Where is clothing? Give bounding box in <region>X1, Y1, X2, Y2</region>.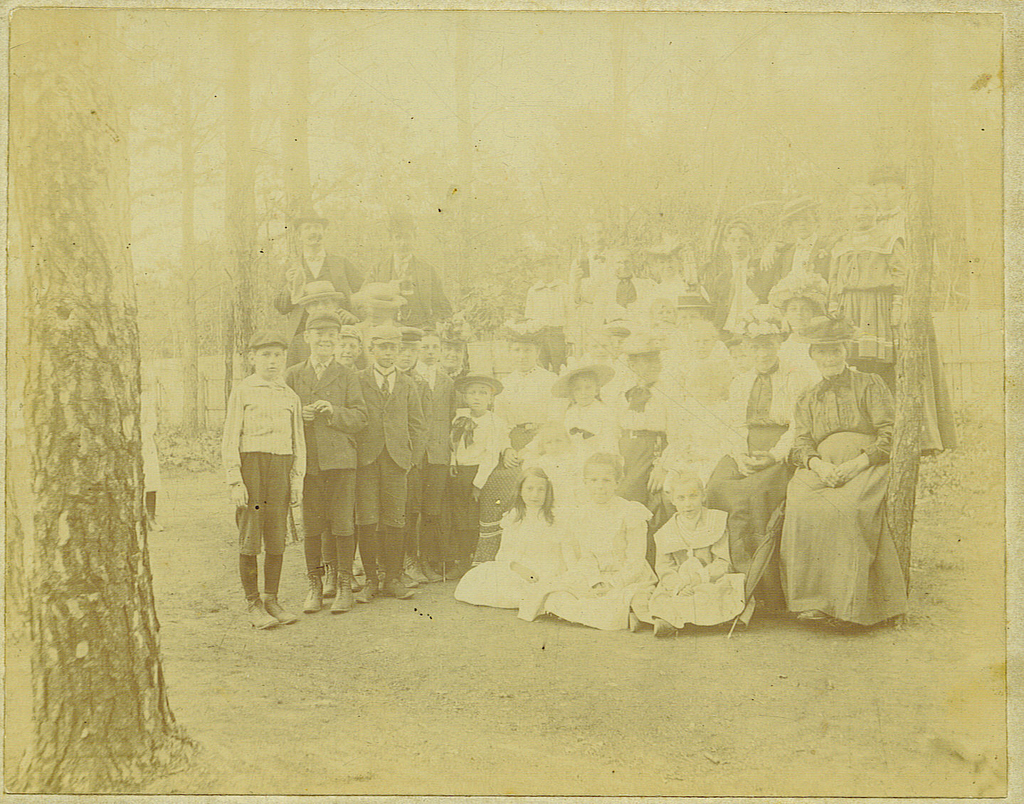
<region>707, 256, 766, 341</region>.
